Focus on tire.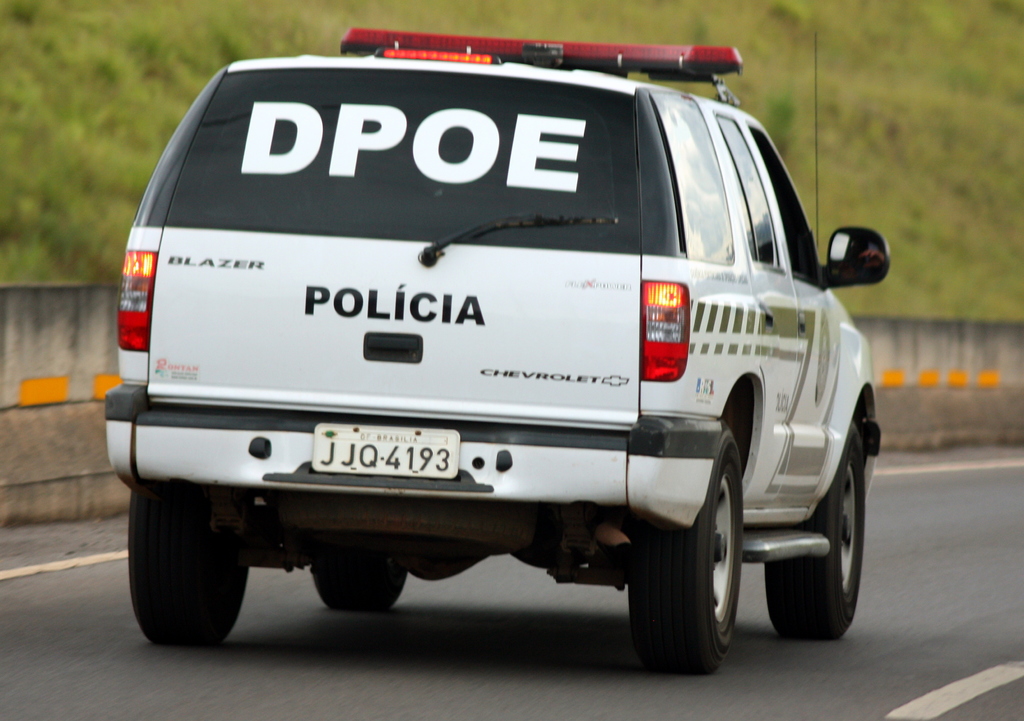
Focused at (left=625, top=421, right=745, bottom=676).
